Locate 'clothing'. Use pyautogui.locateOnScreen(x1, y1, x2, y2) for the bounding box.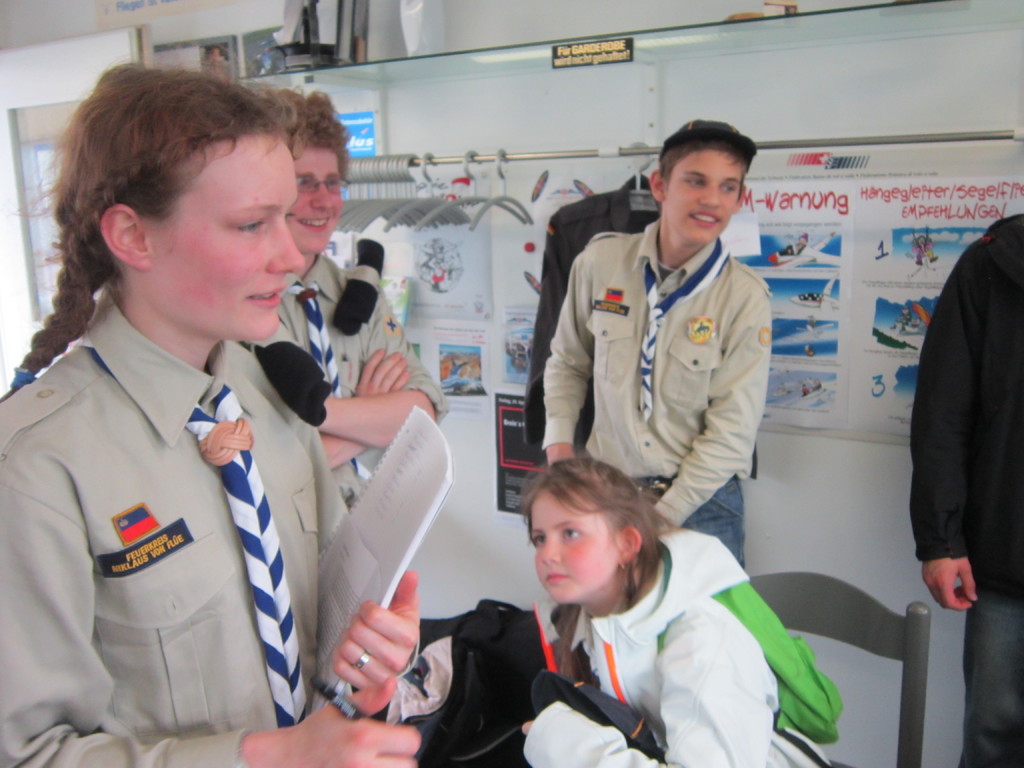
pyautogui.locateOnScreen(525, 532, 828, 767).
